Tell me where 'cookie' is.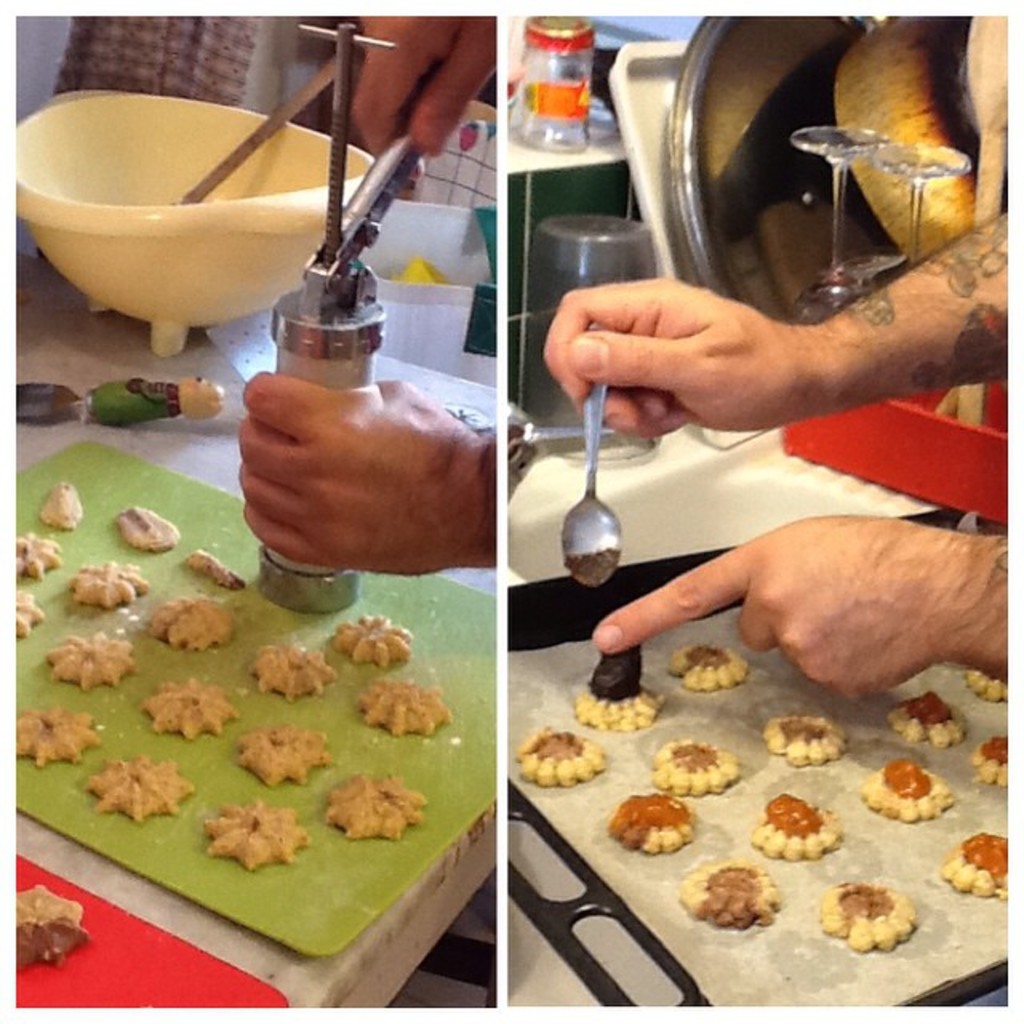
'cookie' is at {"left": 152, "top": 594, "right": 238, "bottom": 651}.
